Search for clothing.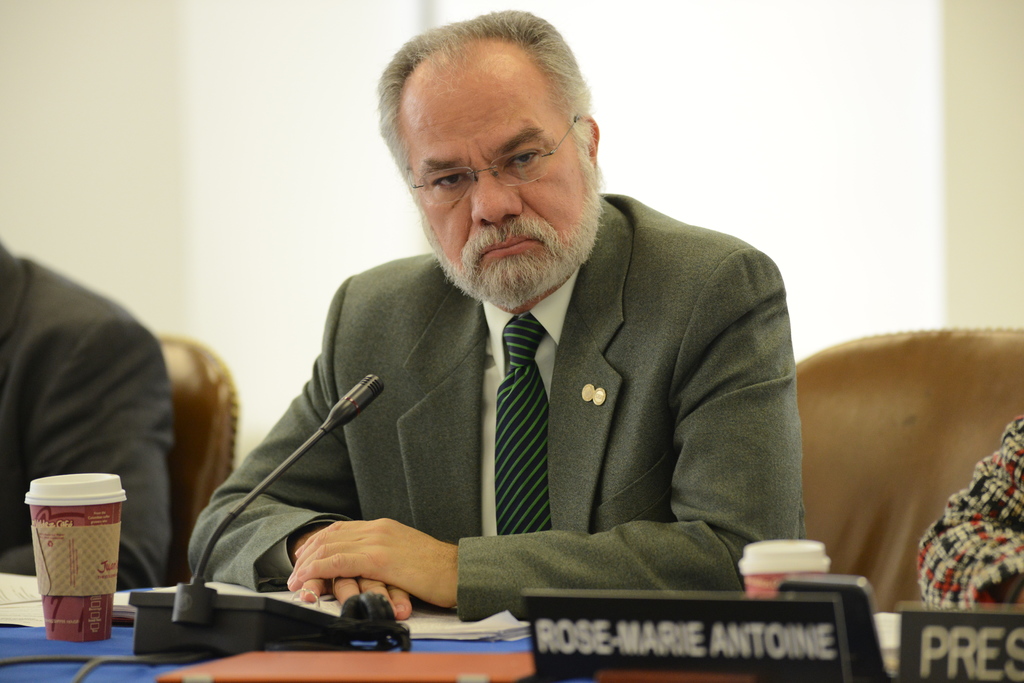
Found at detection(0, 234, 180, 591).
